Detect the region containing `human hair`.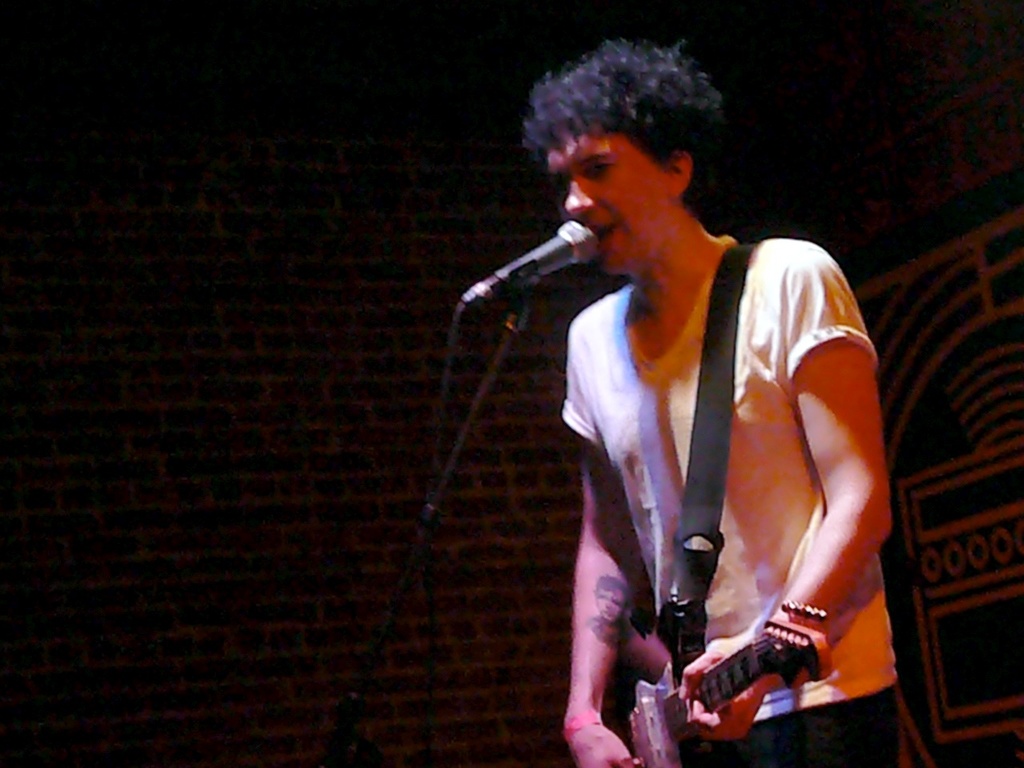
515 31 733 214.
